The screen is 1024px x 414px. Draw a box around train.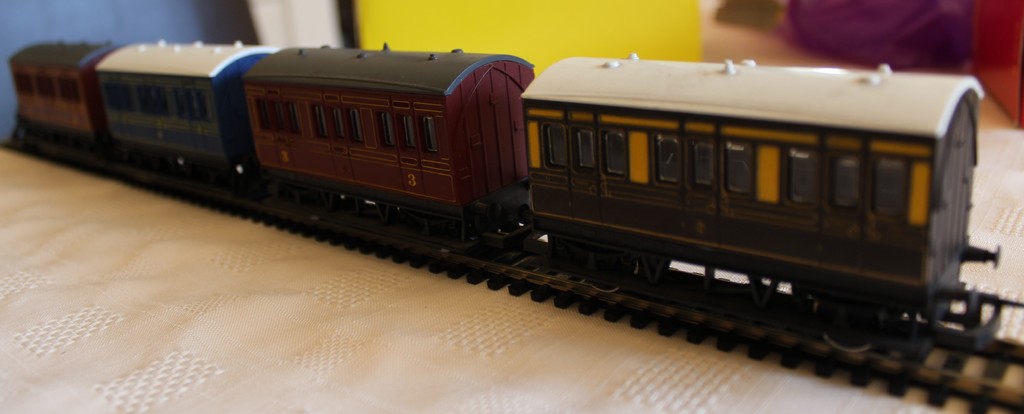
<box>8,42,1021,350</box>.
